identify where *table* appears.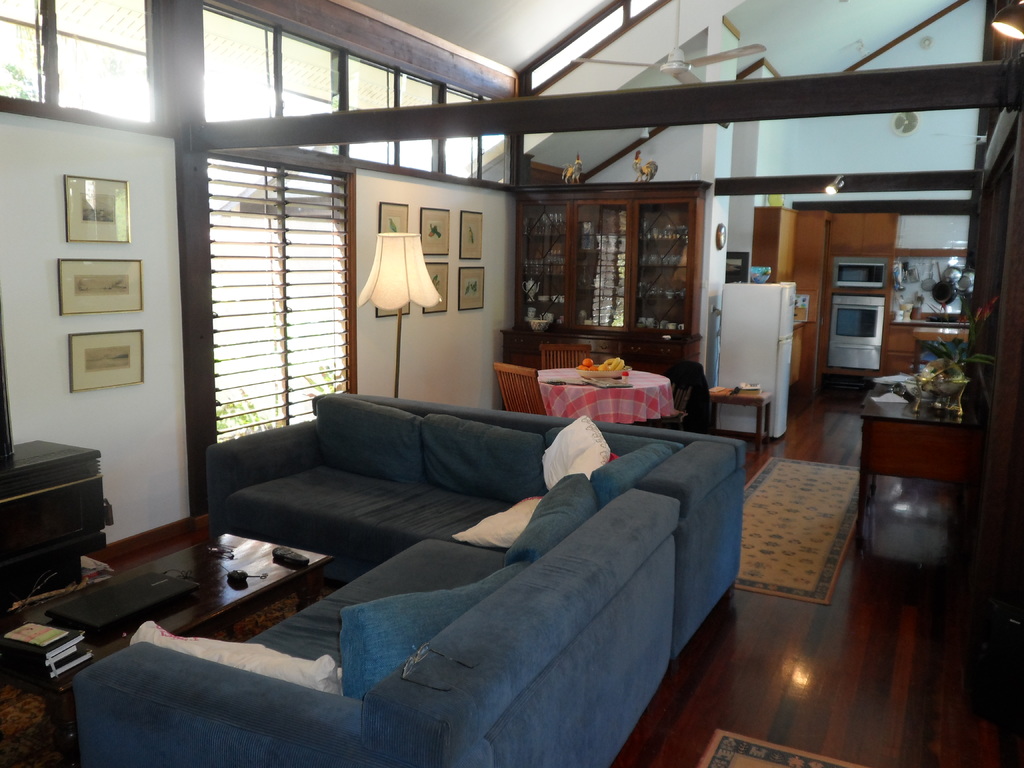
Appears at 857/369/986/499.
